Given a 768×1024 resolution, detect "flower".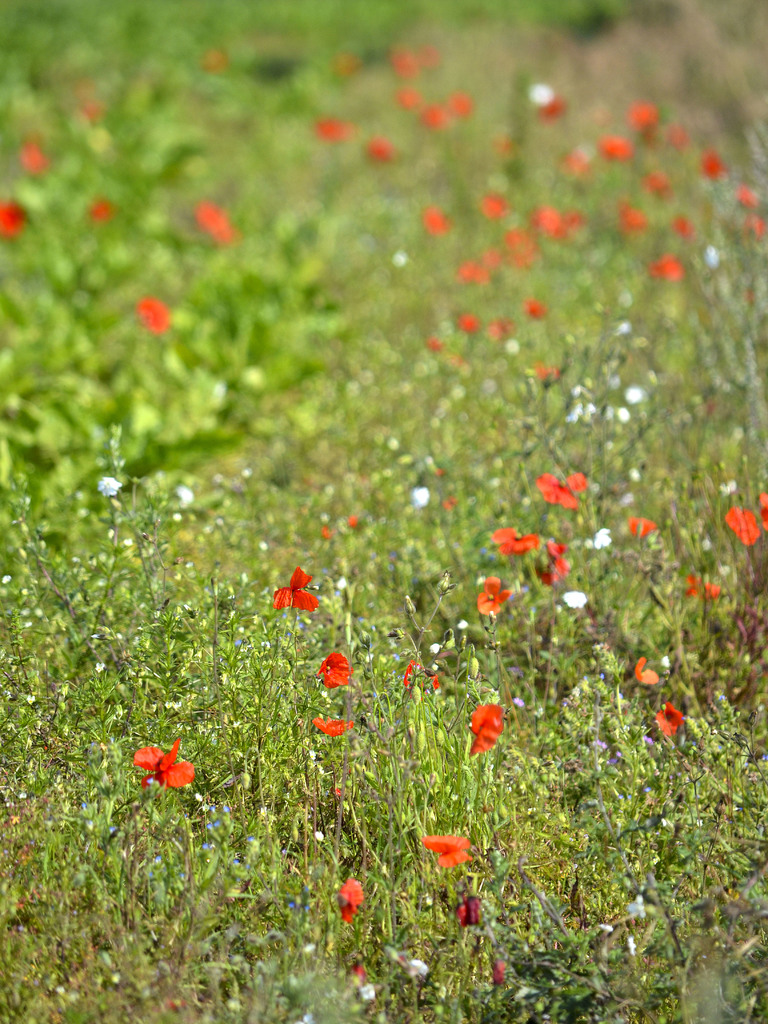
bbox=(460, 314, 478, 330).
